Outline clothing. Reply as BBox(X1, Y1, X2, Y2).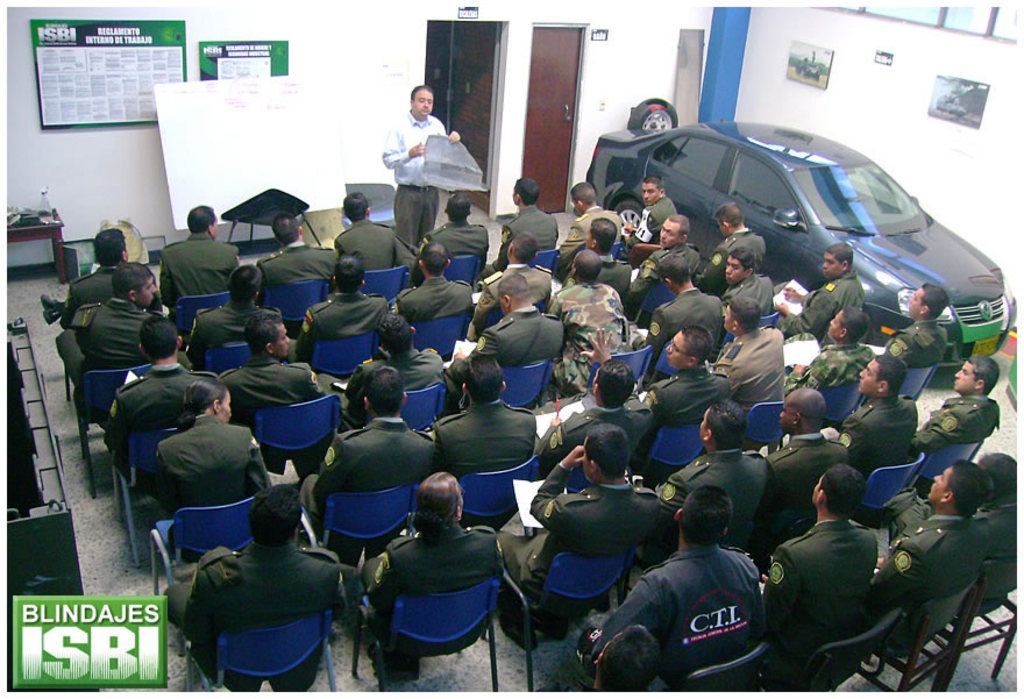
BBox(765, 436, 842, 542).
